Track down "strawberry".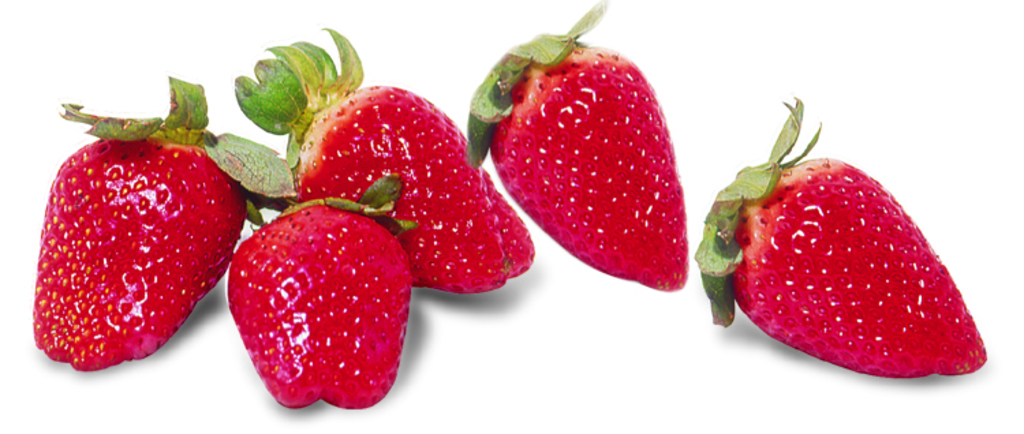
Tracked to box=[31, 81, 285, 373].
